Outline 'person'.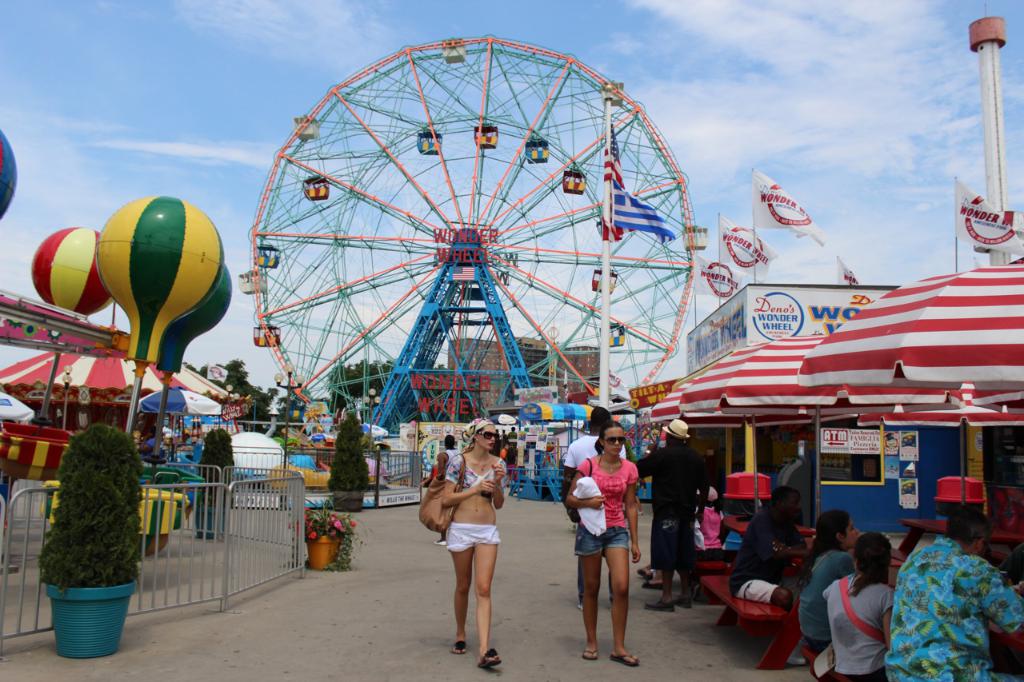
Outline: rect(718, 481, 808, 627).
